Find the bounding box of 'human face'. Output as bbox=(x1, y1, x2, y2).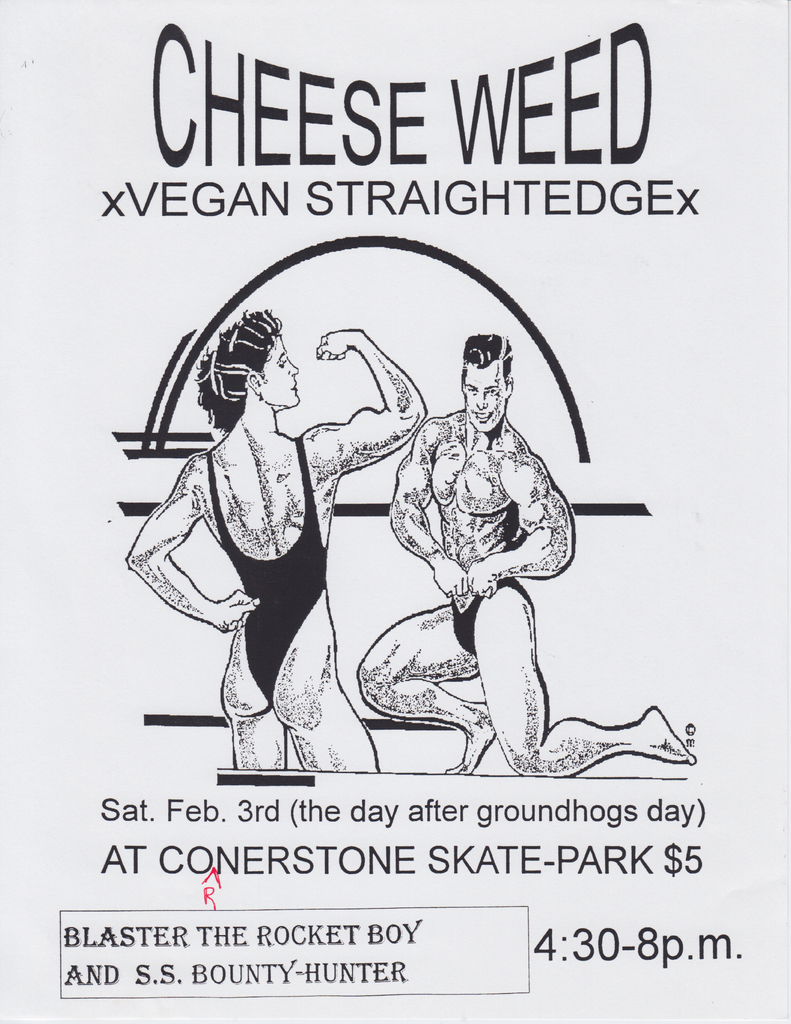
bbox=(262, 338, 298, 406).
